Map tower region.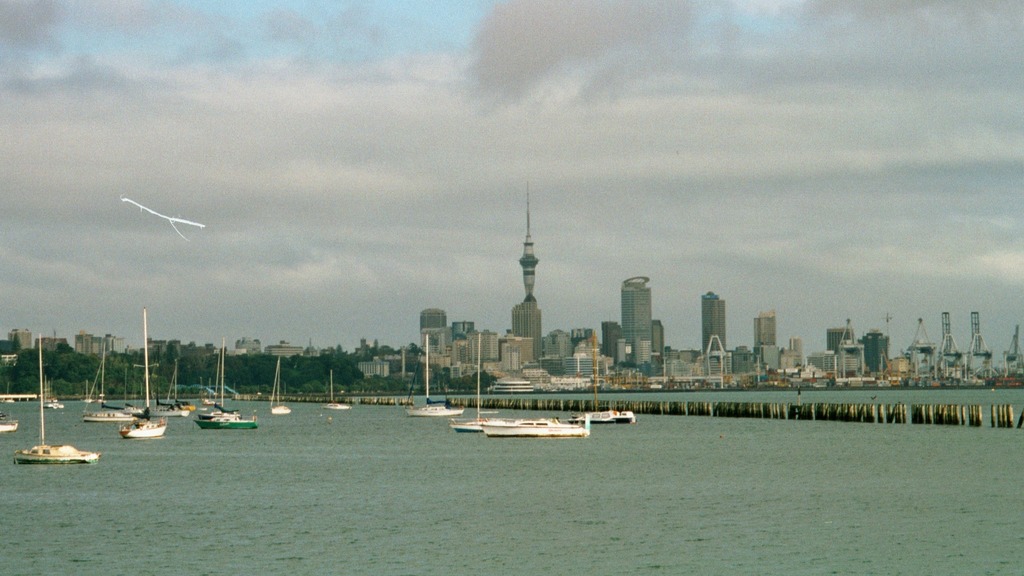
Mapped to <bbox>963, 309, 993, 379</bbox>.
